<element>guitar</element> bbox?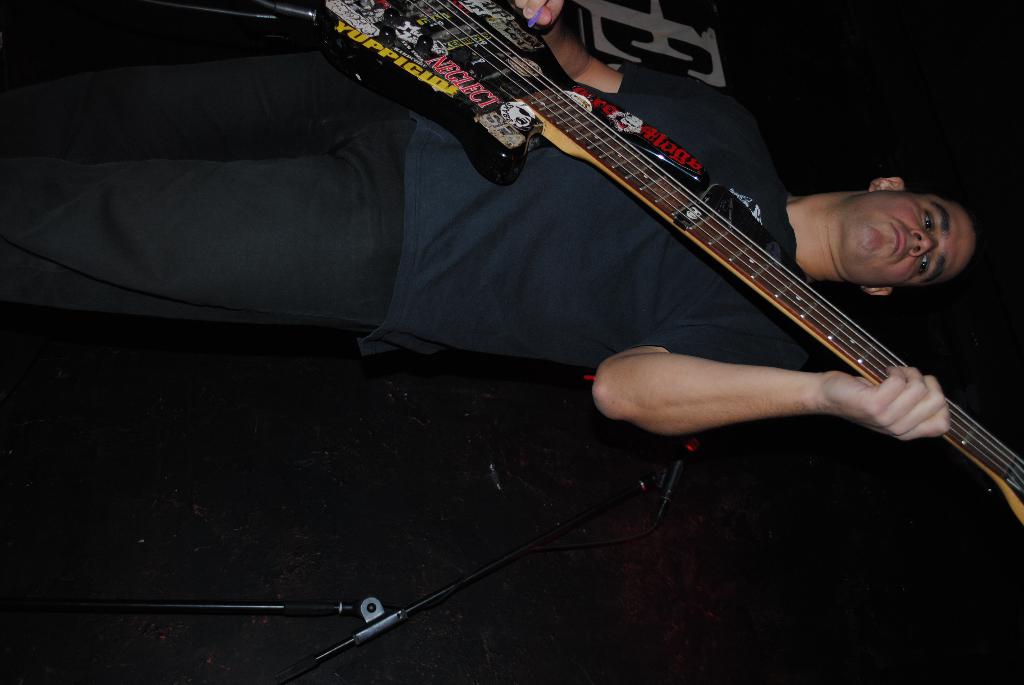
select_region(173, 0, 1023, 530)
